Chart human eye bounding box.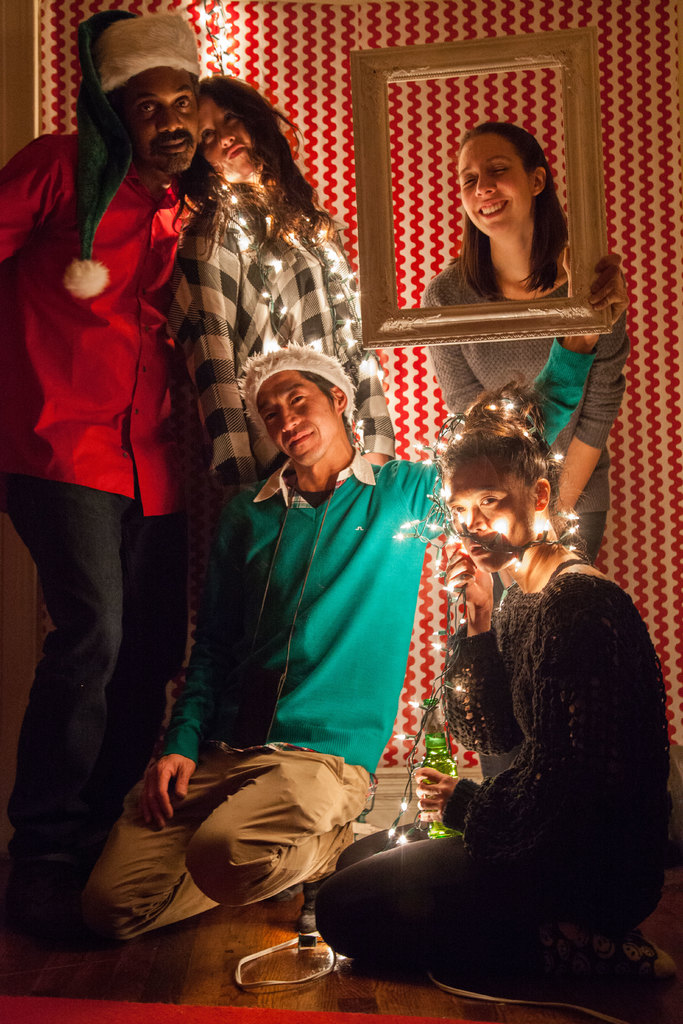
Charted: pyautogui.locateOnScreen(220, 114, 240, 125).
